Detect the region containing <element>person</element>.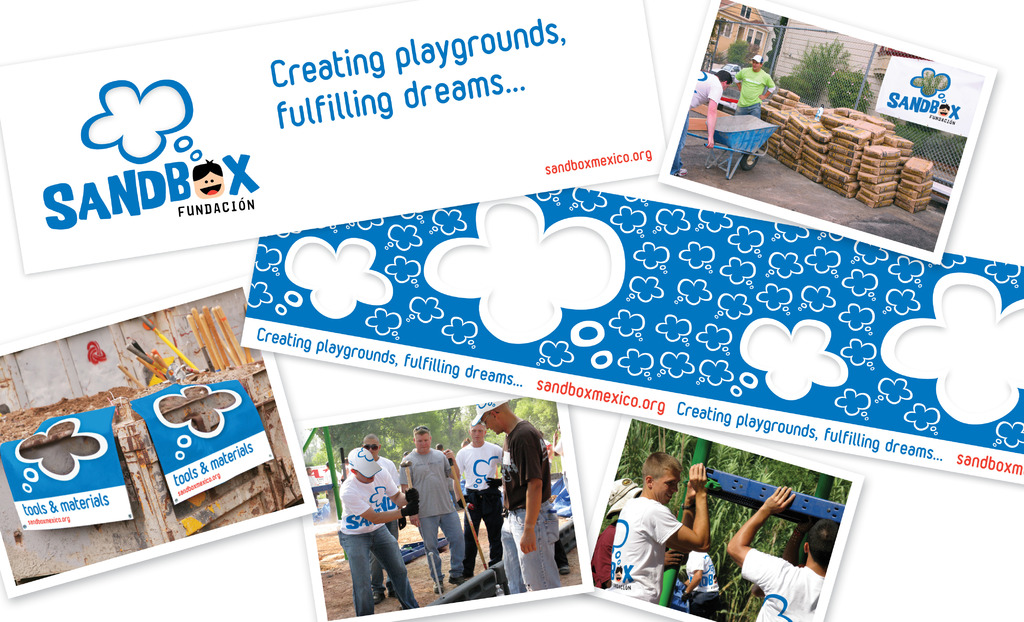
x1=335 y1=447 x2=422 y2=615.
